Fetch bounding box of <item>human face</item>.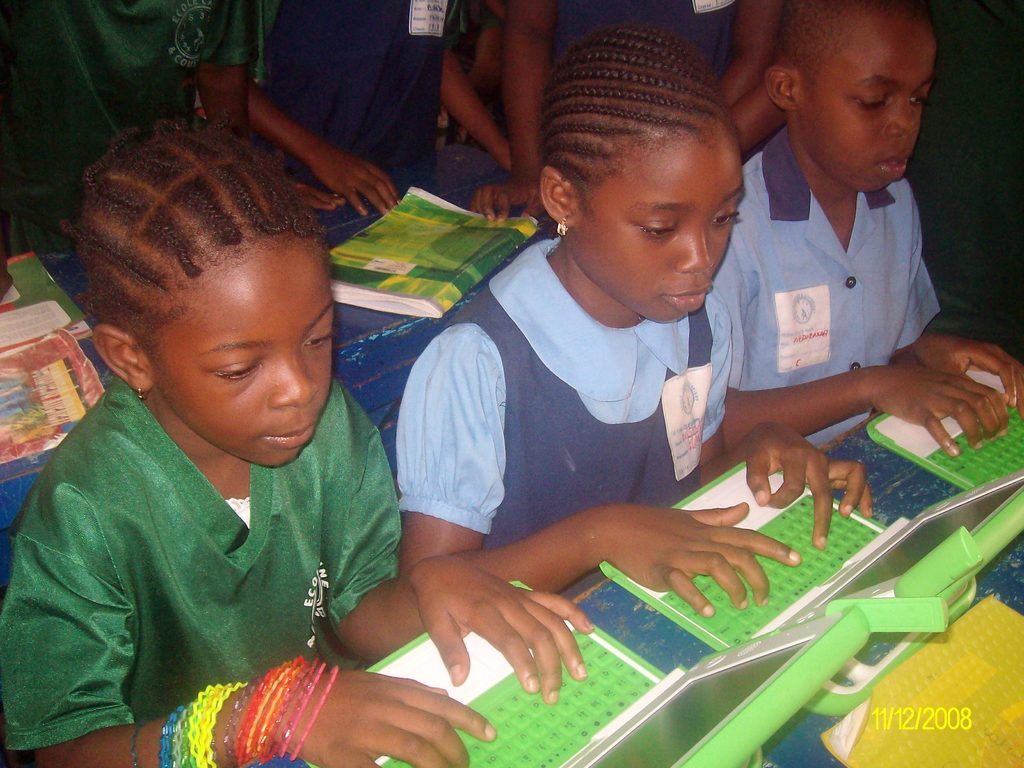
Bbox: detection(806, 22, 940, 195).
